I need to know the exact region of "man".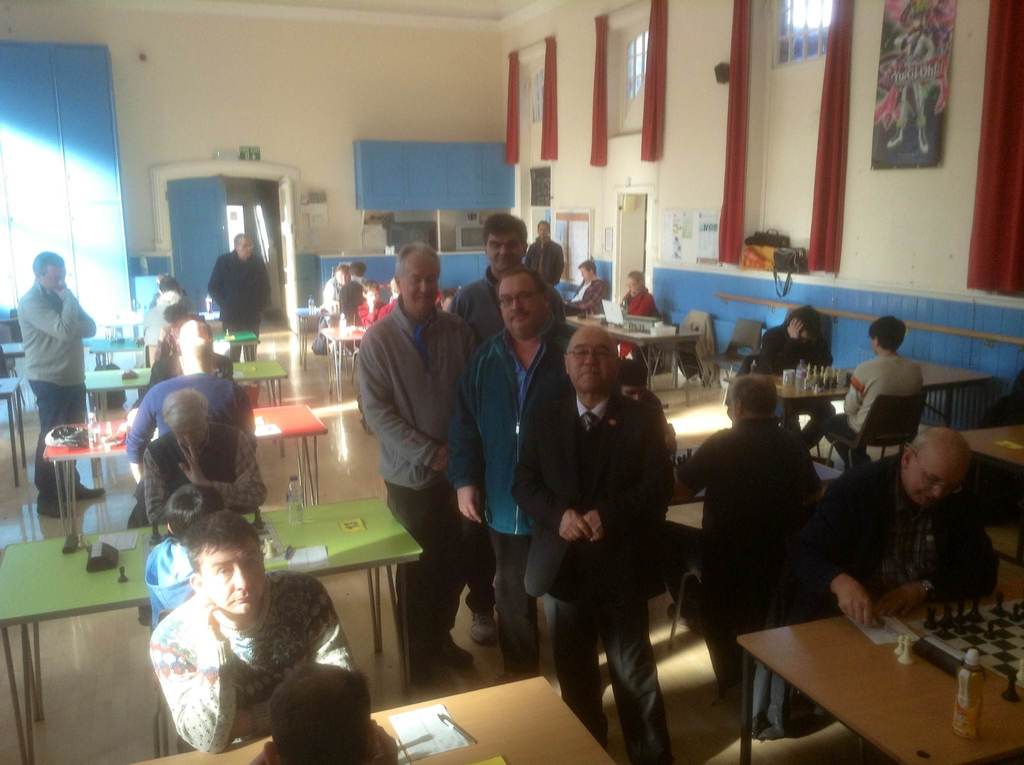
Region: 810/427/998/623.
